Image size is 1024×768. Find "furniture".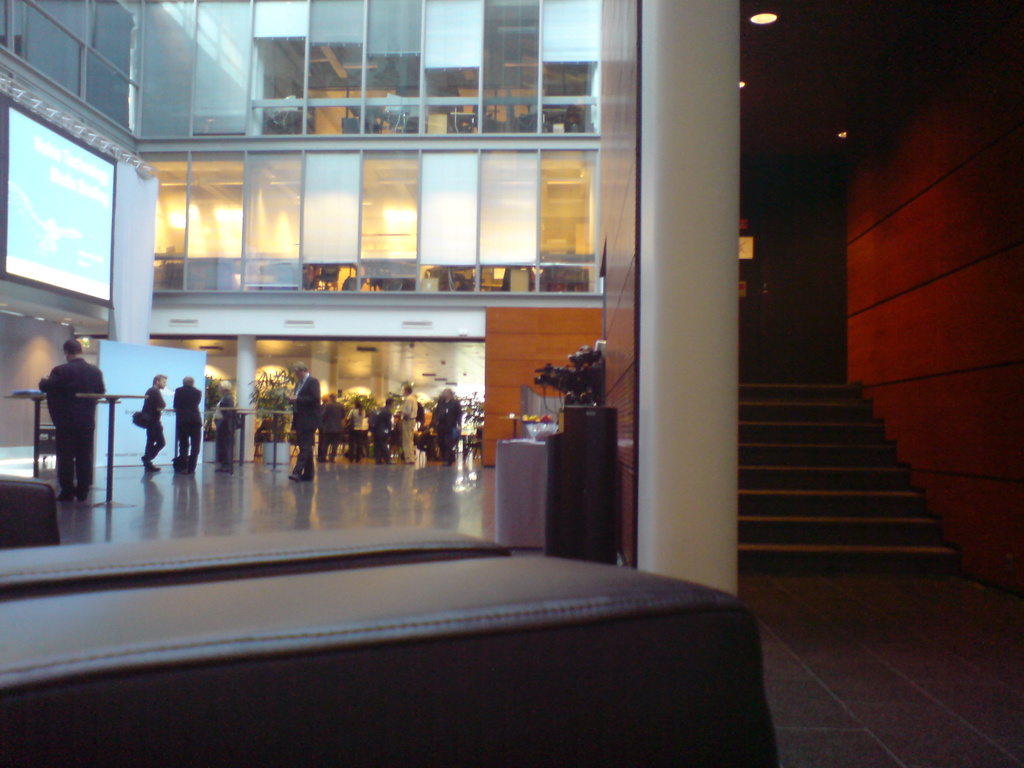
crop(215, 403, 243, 474).
